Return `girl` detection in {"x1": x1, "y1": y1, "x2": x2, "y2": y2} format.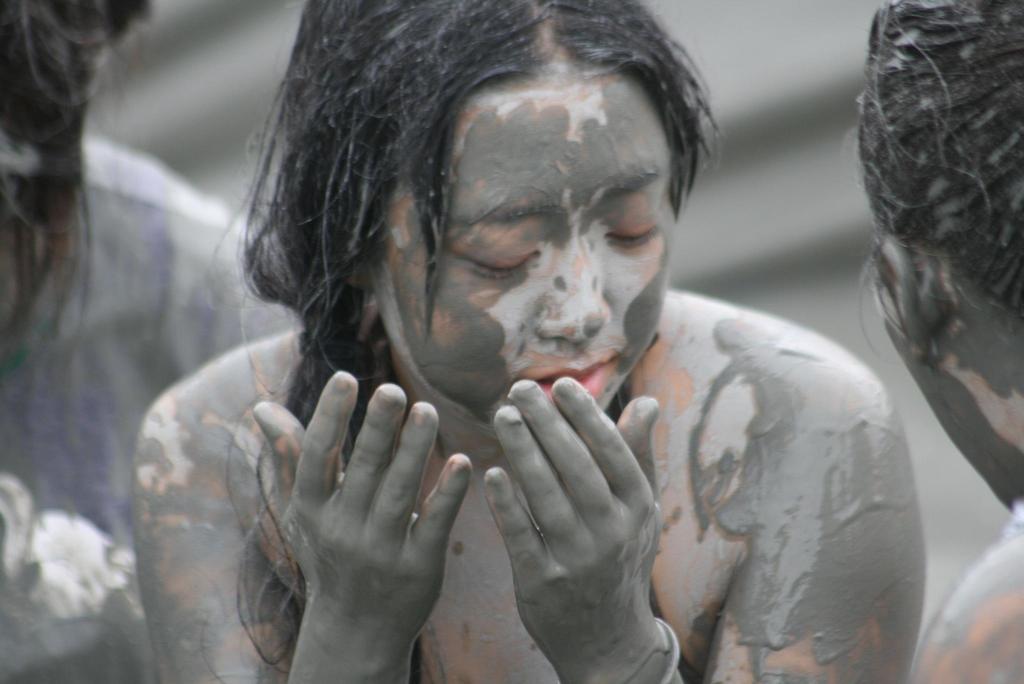
{"x1": 131, "y1": 0, "x2": 927, "y2": 683}.
